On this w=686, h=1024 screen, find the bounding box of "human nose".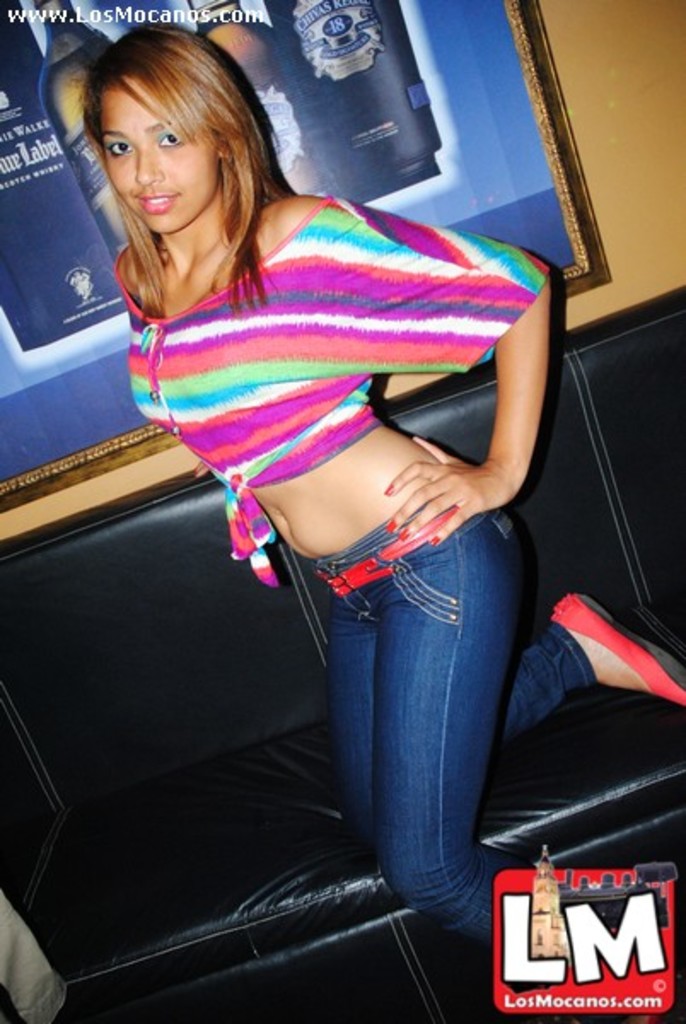
Bounding box: box=[135, 138, 166, 184].
